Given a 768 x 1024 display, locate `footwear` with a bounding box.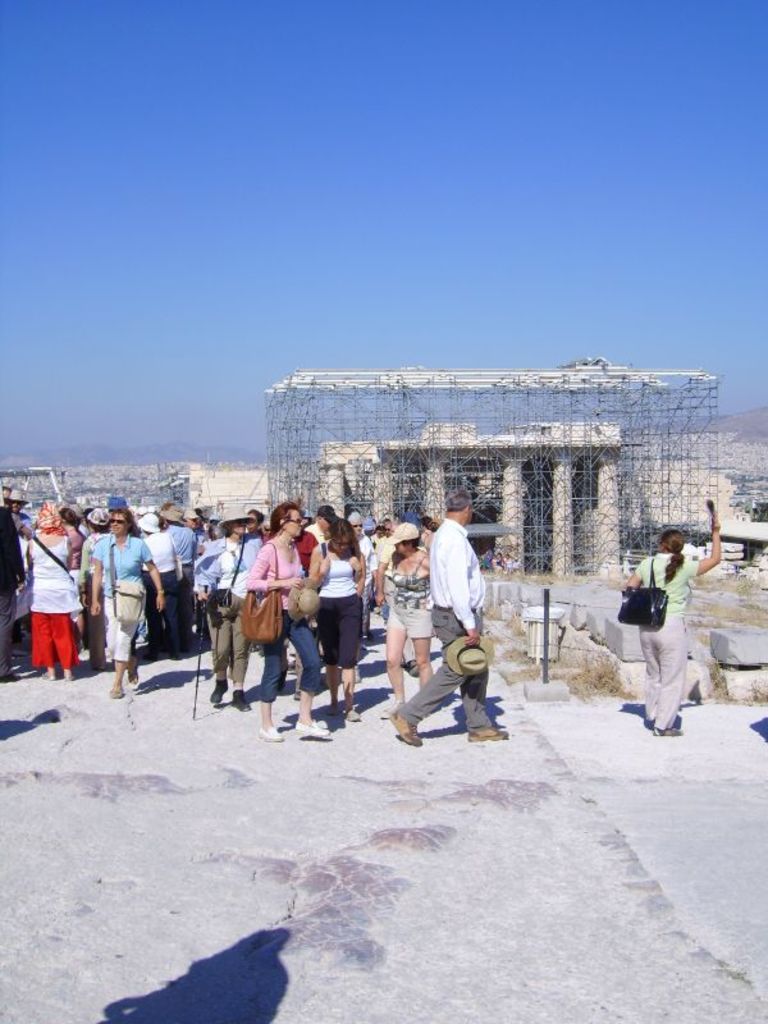
Located: {"left": 340, "top": 708, "right": 371, "bottom": 722}.
